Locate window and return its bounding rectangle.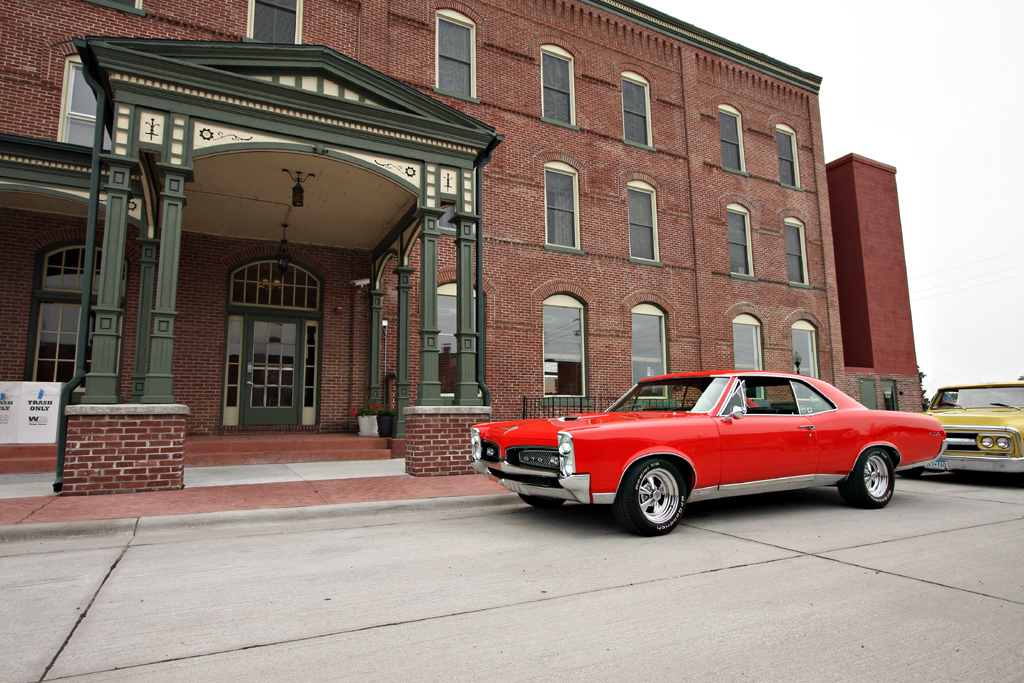
616/67/659/149.
